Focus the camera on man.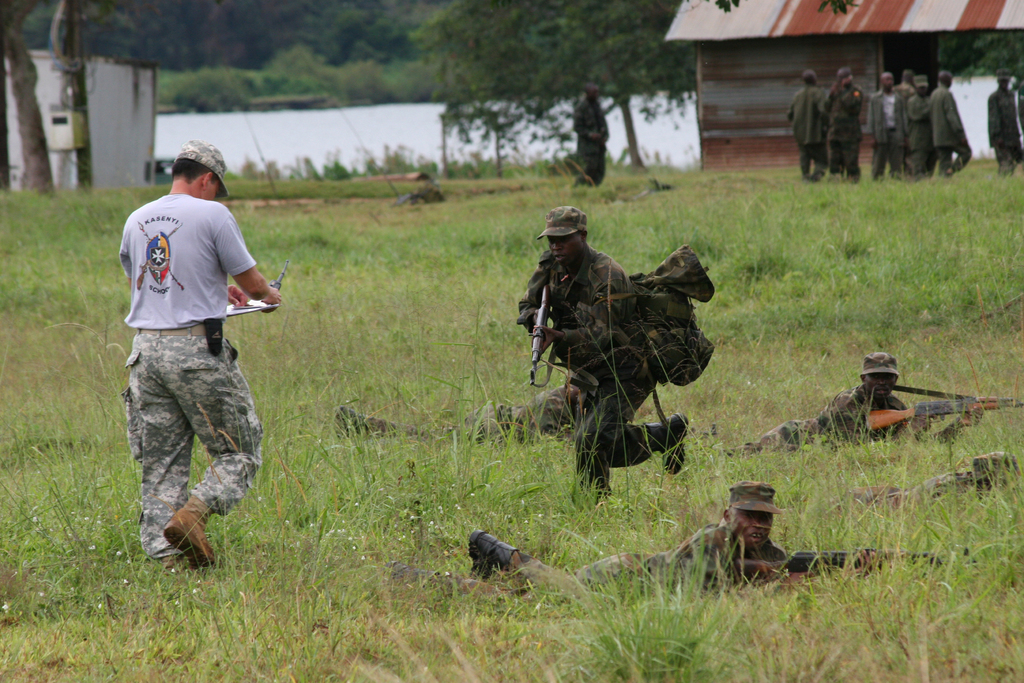
Focus region: locate(806, 63, 855, 185).
